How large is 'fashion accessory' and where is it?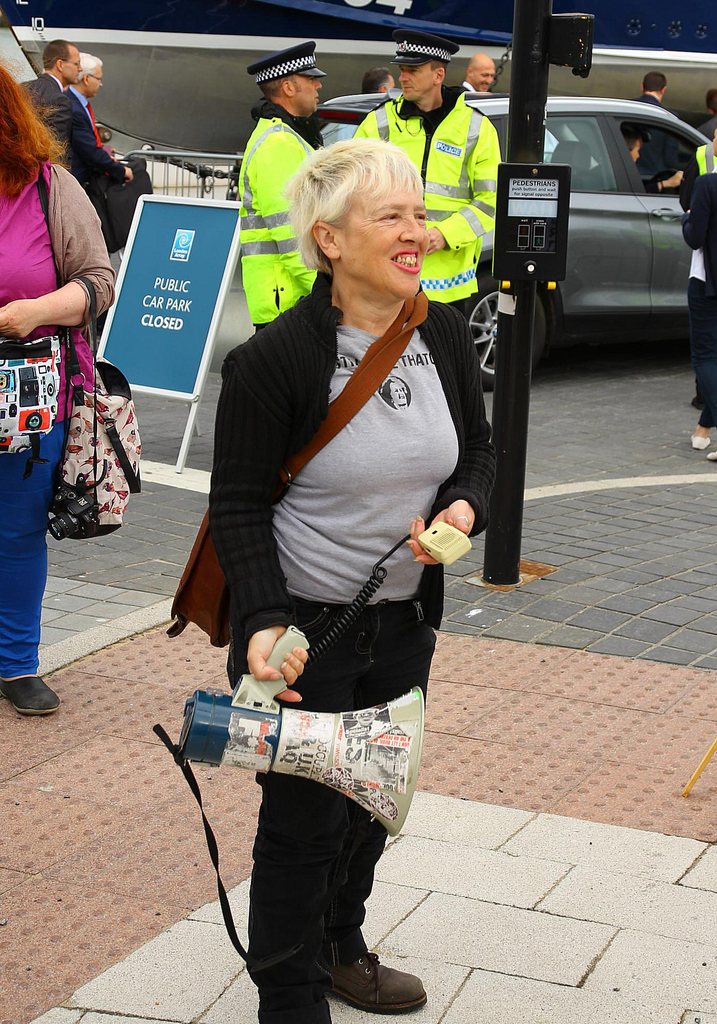
Bounding box: left=256, top=989, right=328, bottom=1023.
